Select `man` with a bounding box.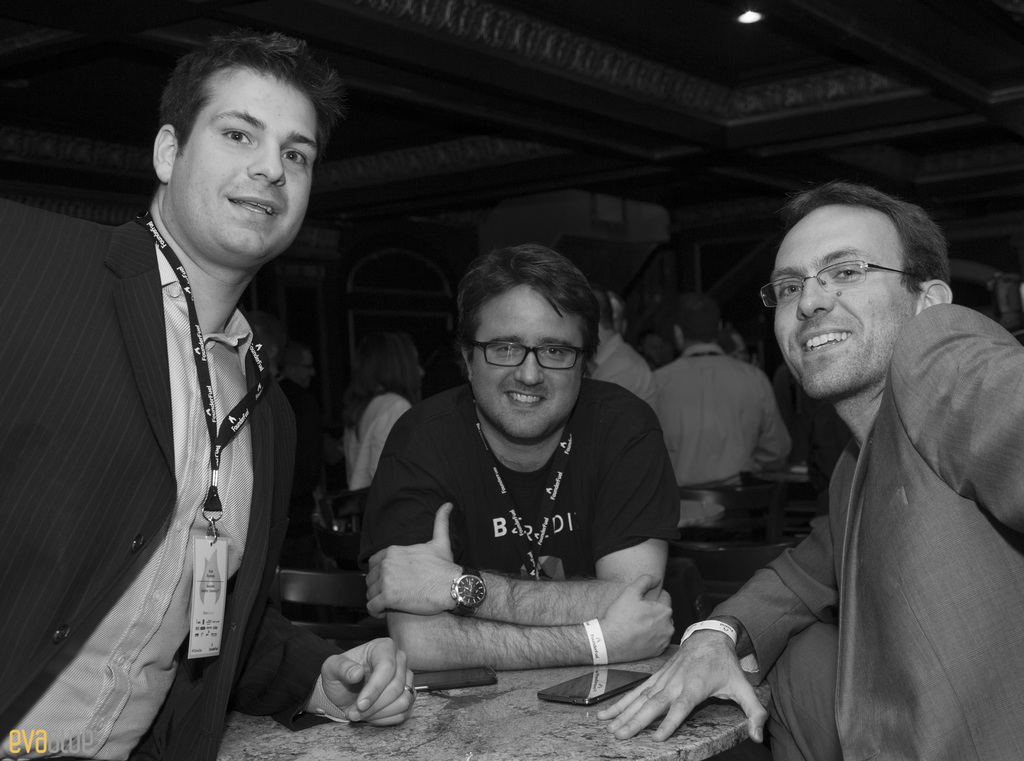
(x1=644, y1=299, x2=795, y2=522).
